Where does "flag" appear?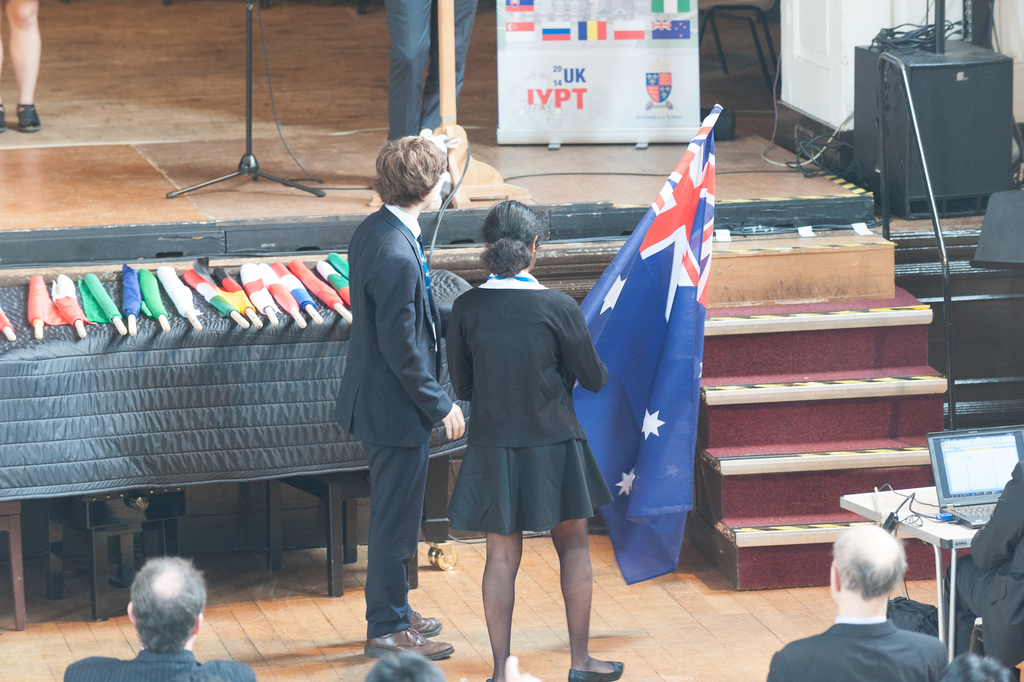
Appears at l=646, t=0, r=697, b=15.
